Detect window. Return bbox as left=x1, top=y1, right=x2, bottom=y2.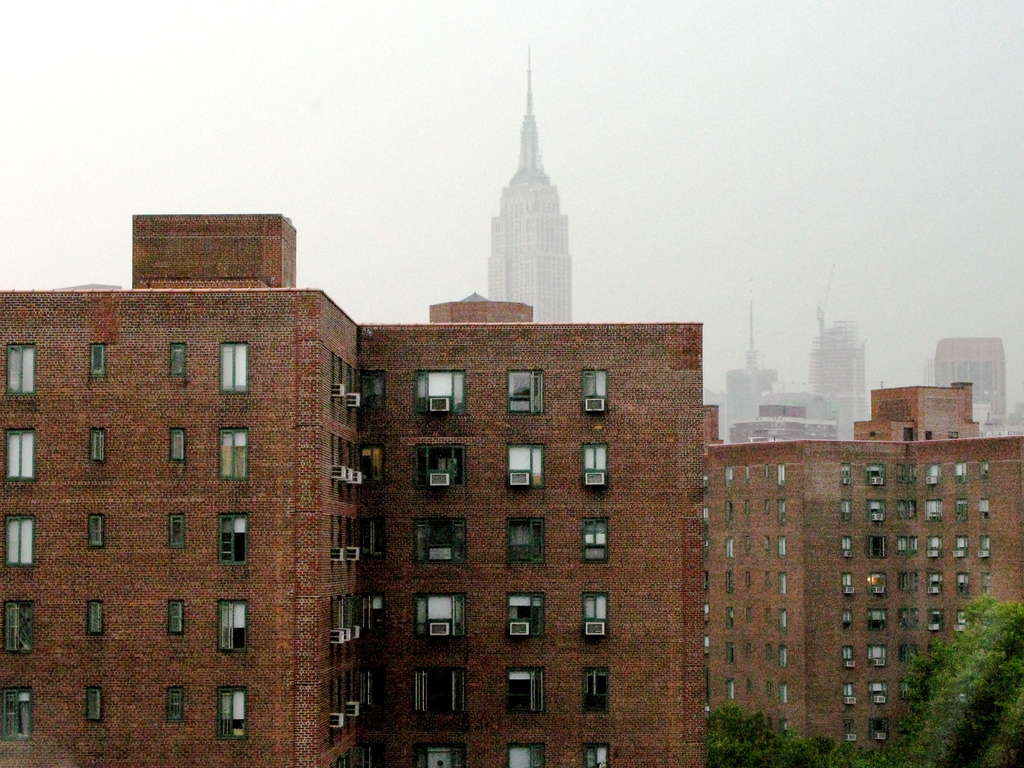
left=413, top=518, right=465, bottom=563.
